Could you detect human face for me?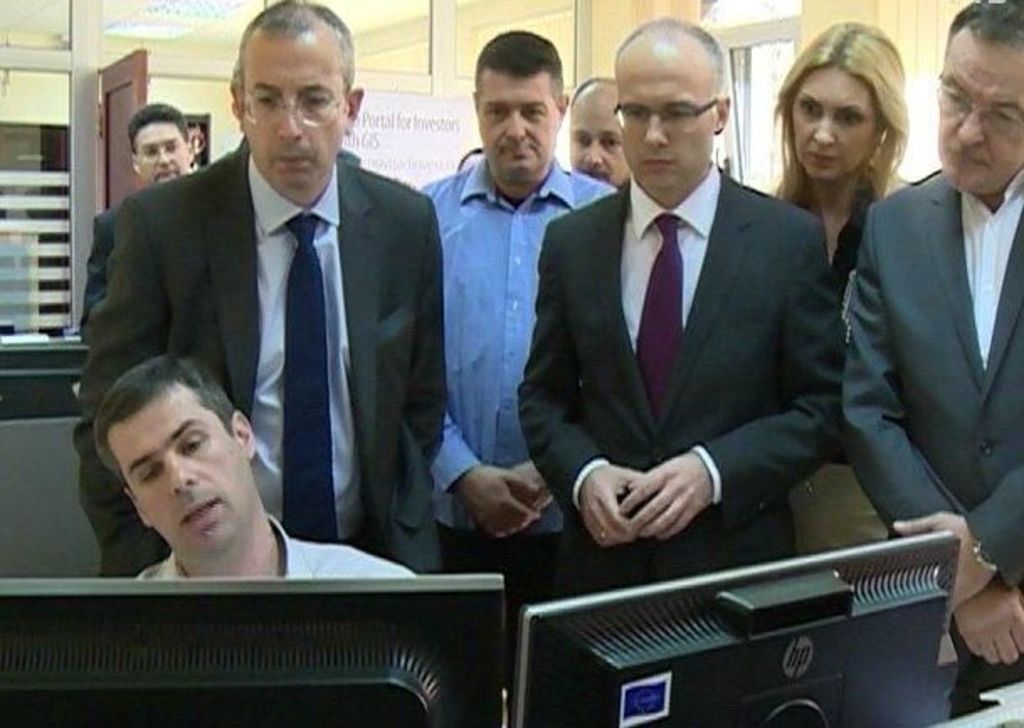
Detection result: x1=108, y1=385, x2=252, y2=557.
